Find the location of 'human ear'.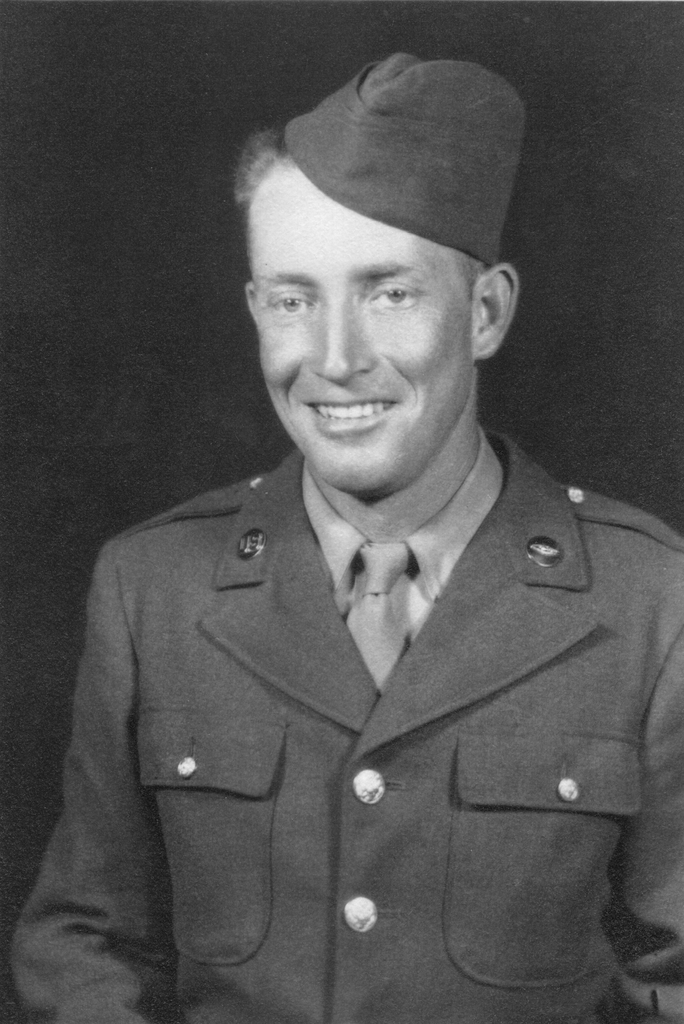
Location: locate(468, 262, 519, 360).
